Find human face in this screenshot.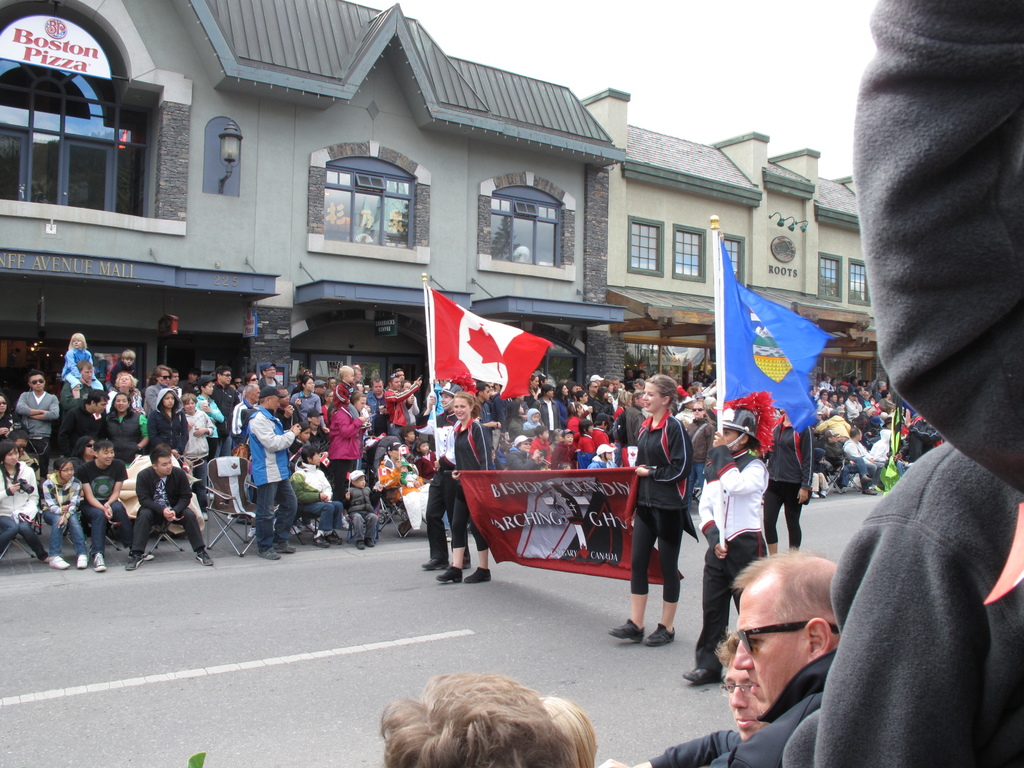
The bounding box for human face is [x1=561, y1=428, x2=577, y2=446].
